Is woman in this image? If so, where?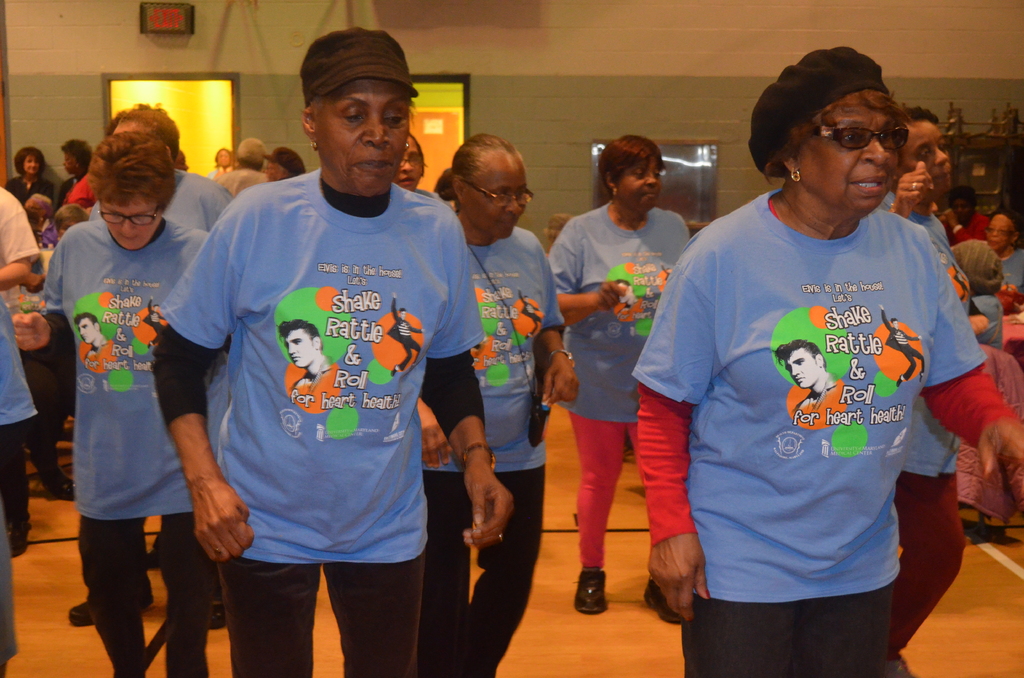
Yes, at region(152, 34, 517, 677).
